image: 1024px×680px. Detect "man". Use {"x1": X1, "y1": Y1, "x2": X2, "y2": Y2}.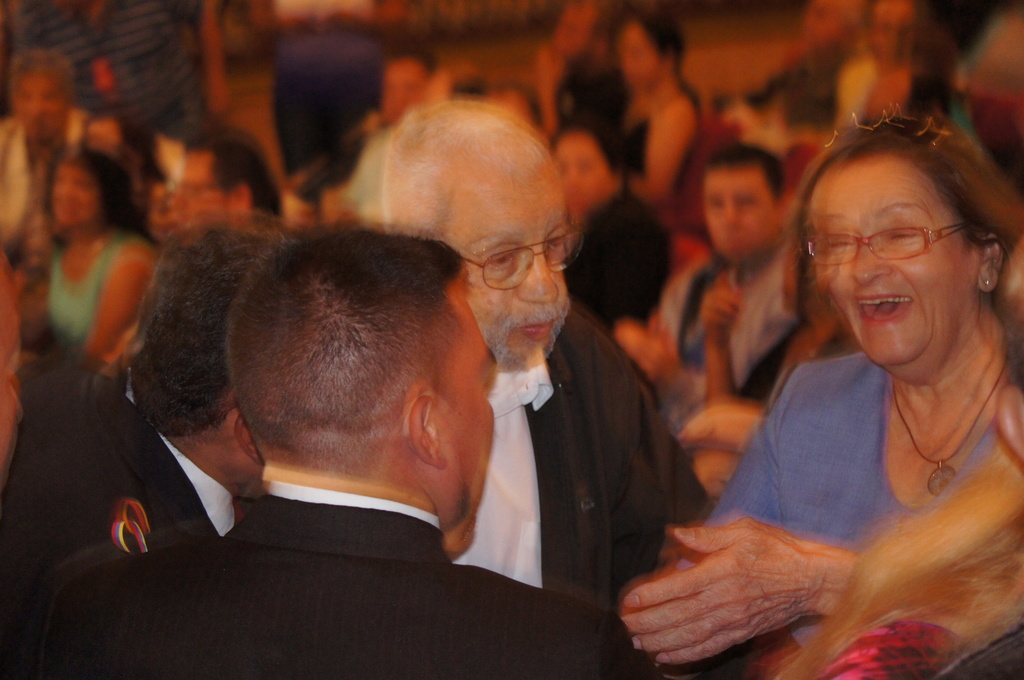
{"x1": 835, "y1": 0, "x2": 918, "y2": 131}.
